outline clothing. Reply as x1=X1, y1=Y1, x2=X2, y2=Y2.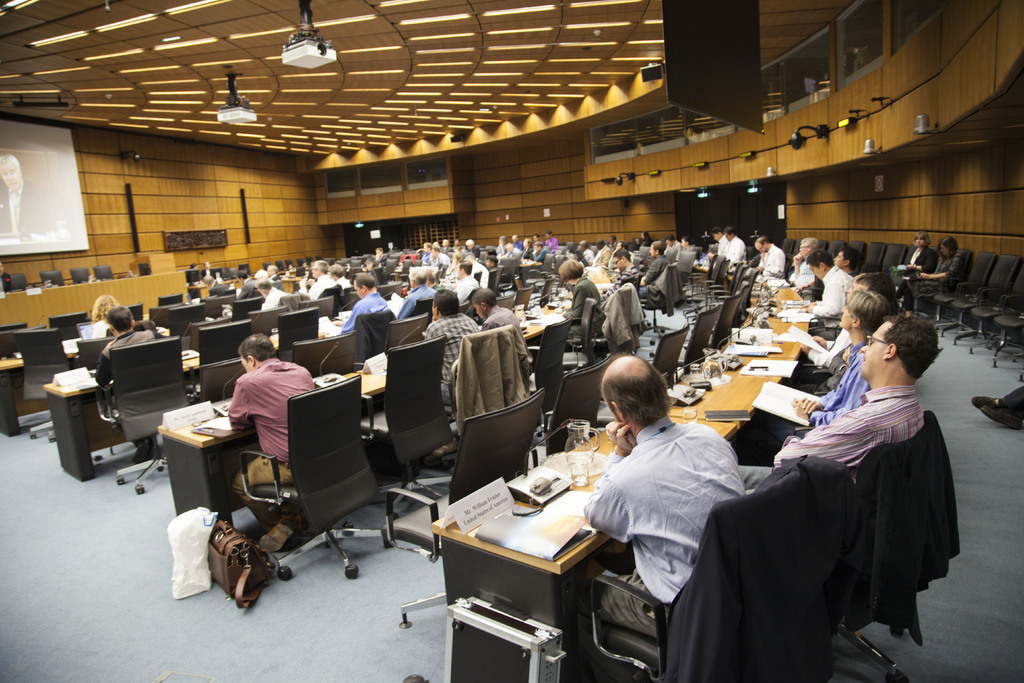
x1=90, y1=319, x2=169, y2=402.
